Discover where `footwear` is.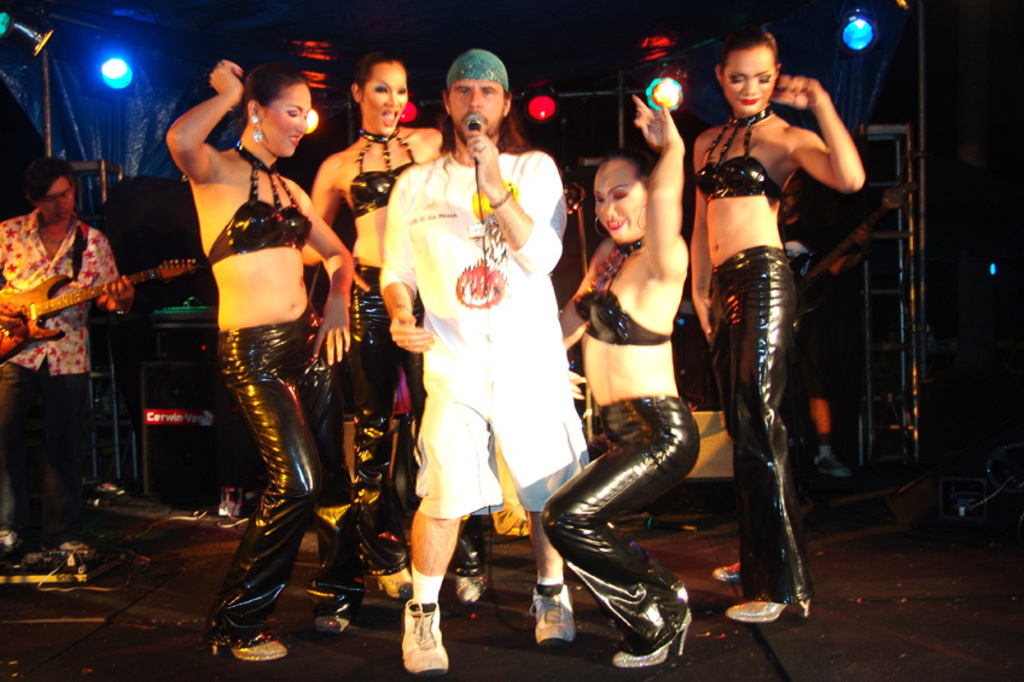
Discovered at [454, 573, 484, 604].
